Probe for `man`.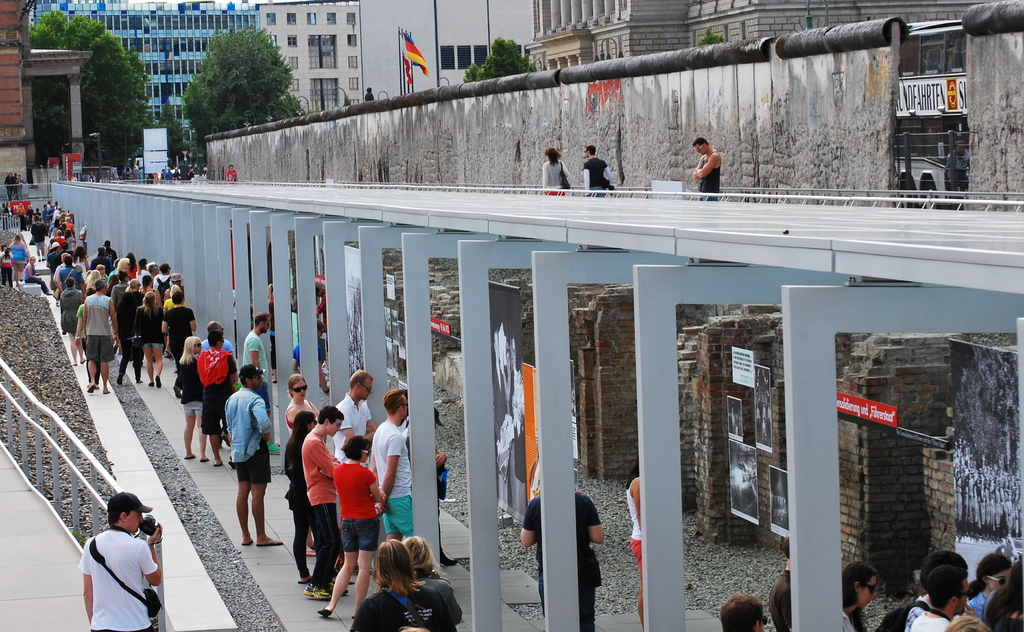
Probe result: crop(232, 305, 282, 448).
